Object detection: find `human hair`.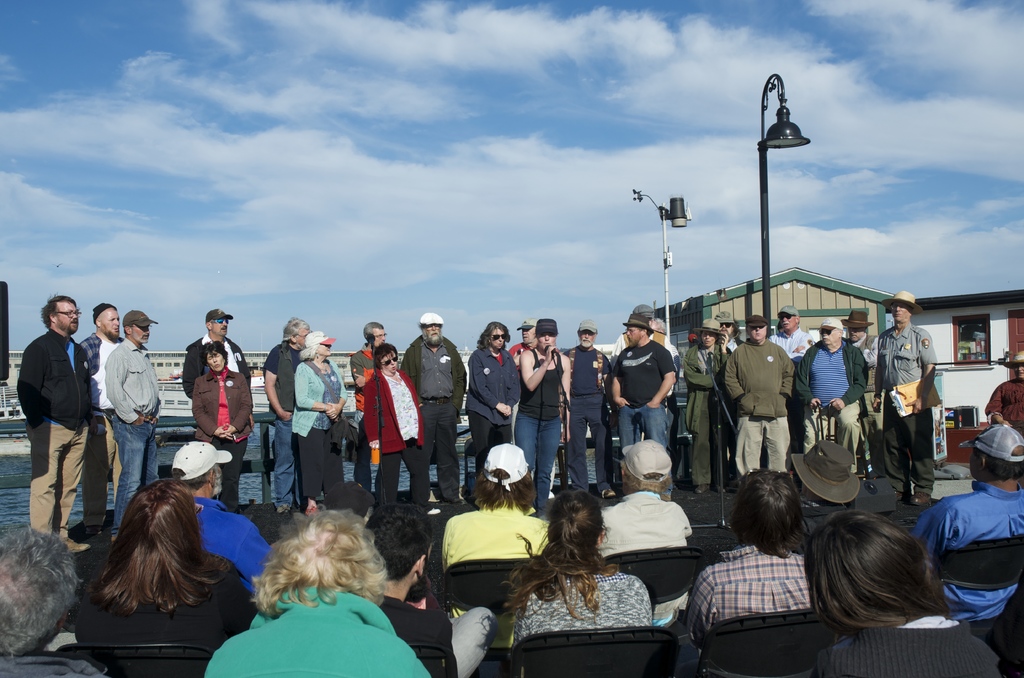
(253,504,394,622).
